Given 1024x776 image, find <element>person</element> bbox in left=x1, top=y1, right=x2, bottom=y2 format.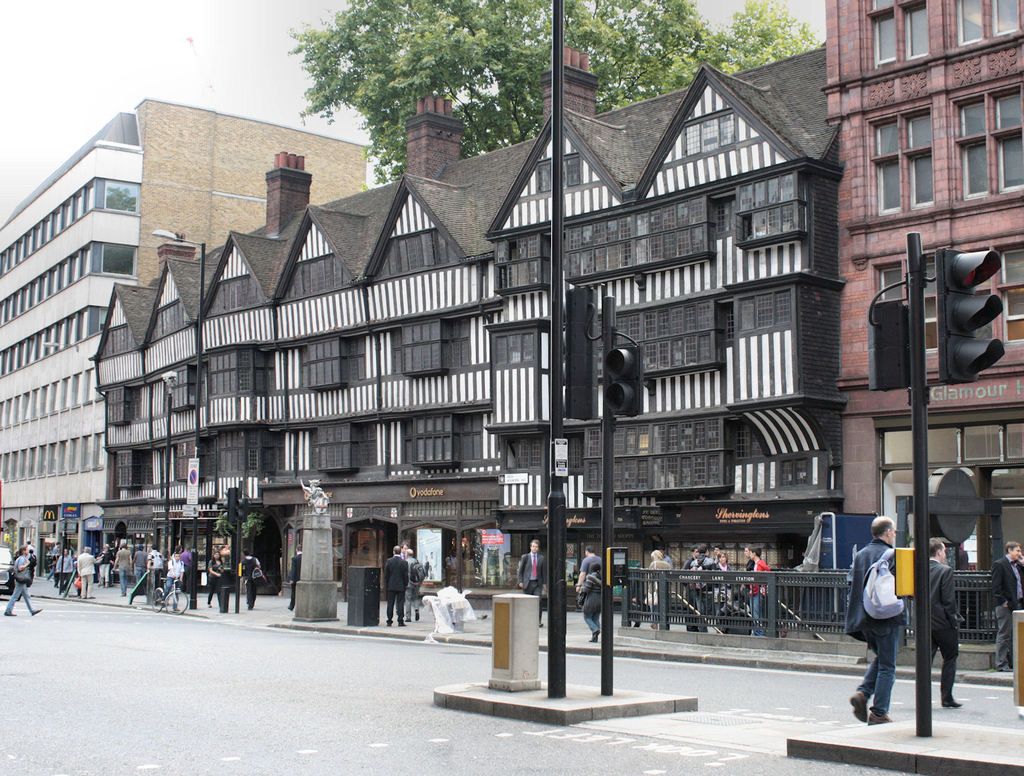
left=51, top=548, right=76, bottom=588.
